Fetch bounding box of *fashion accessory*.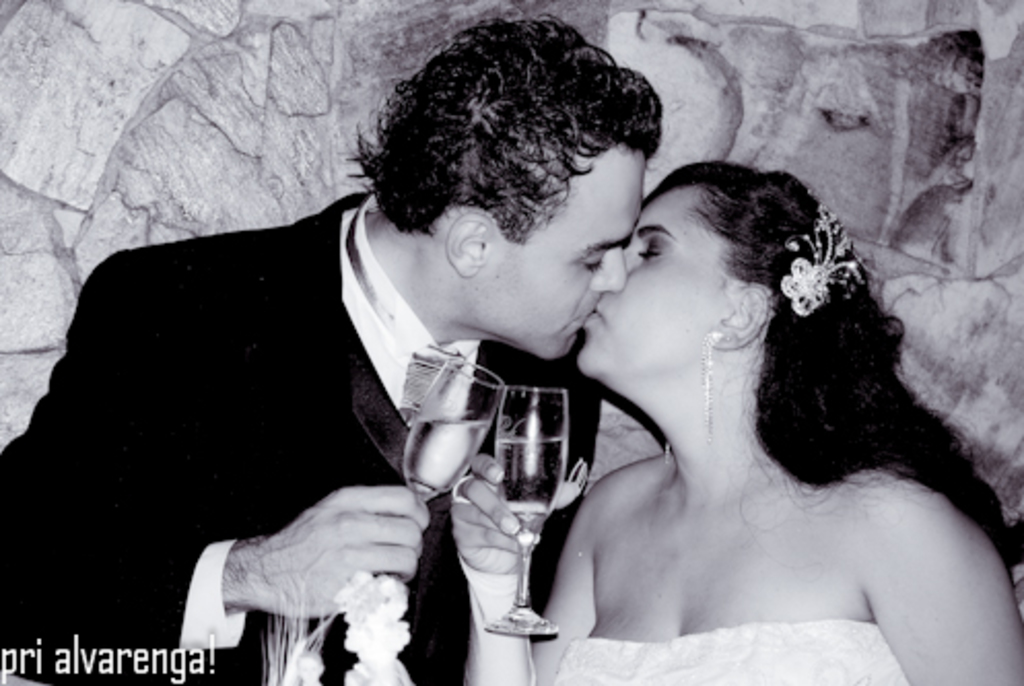
Bbox: {"x1": 701, "y1": 330, "x2": 723, "y2": 447}.
